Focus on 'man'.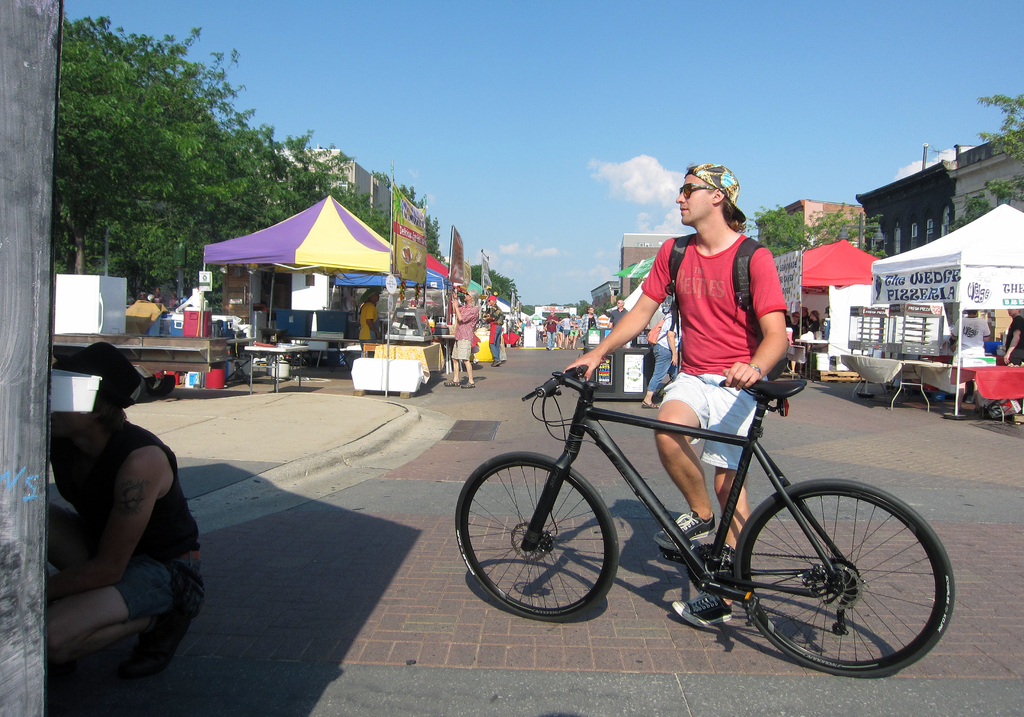
Focused at (356, 288, 379, 343).
